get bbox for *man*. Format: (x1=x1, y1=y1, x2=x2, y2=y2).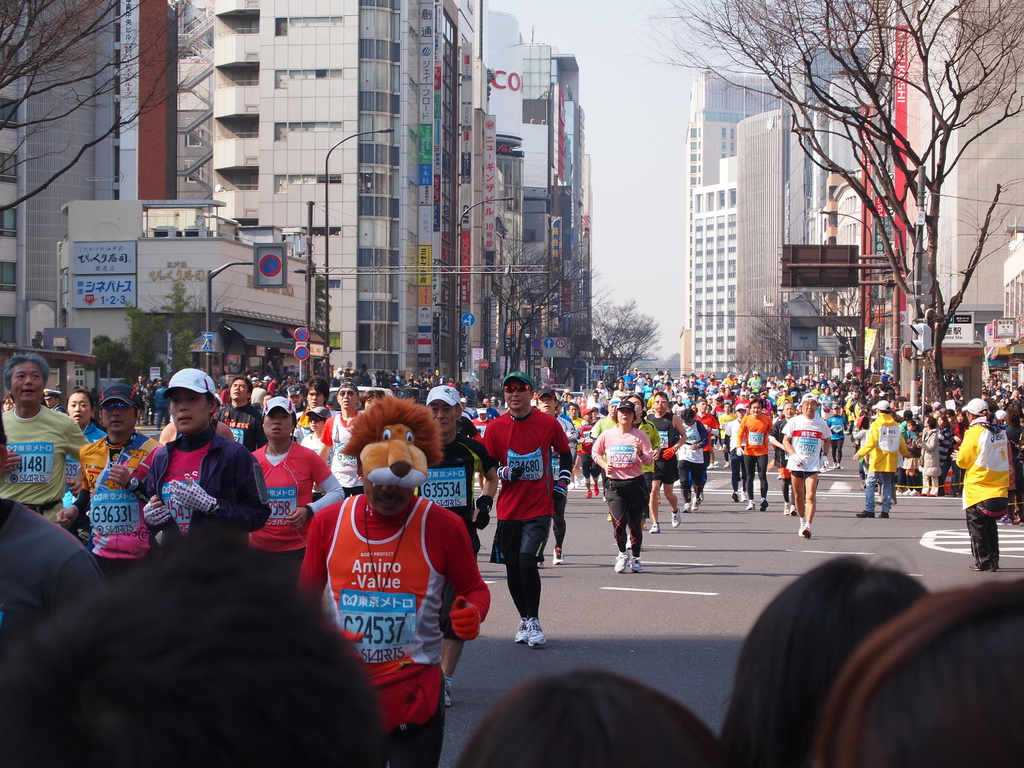
(x1=691, y1=399, x2=723, y2=479).
